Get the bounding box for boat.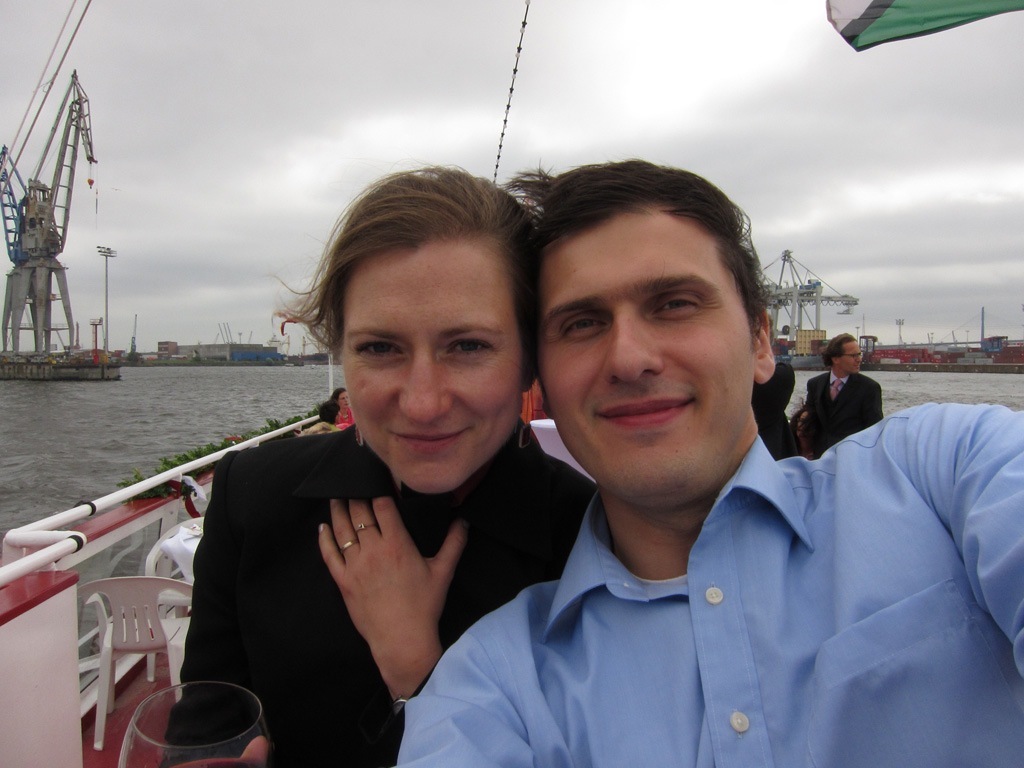
locate(0, 71, 145, 401).
